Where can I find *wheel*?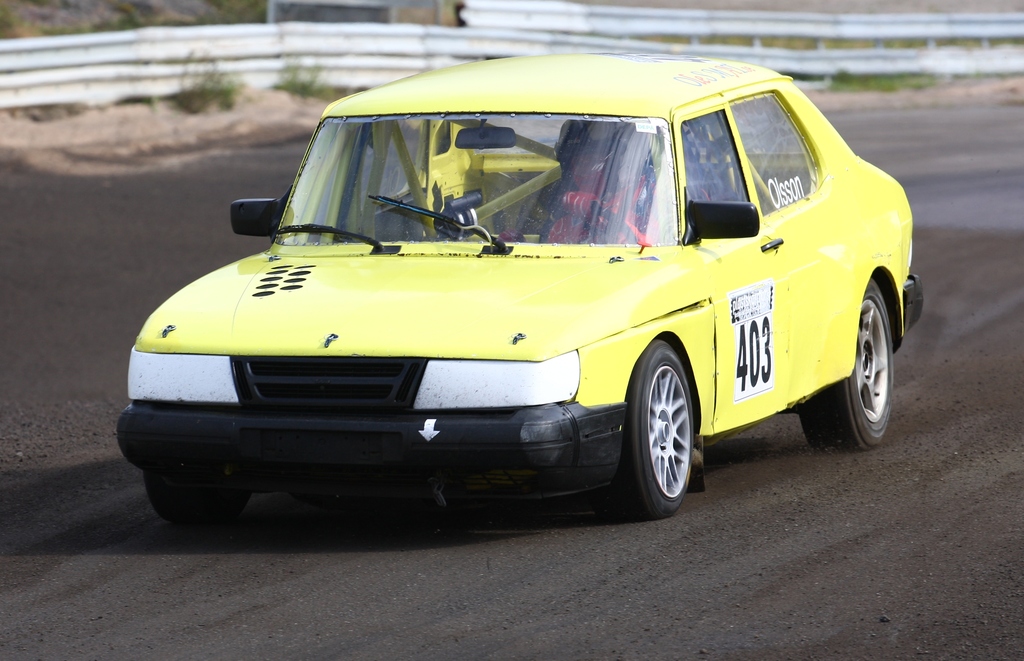
You can find it at Rect(540, 205, 637, 246).
